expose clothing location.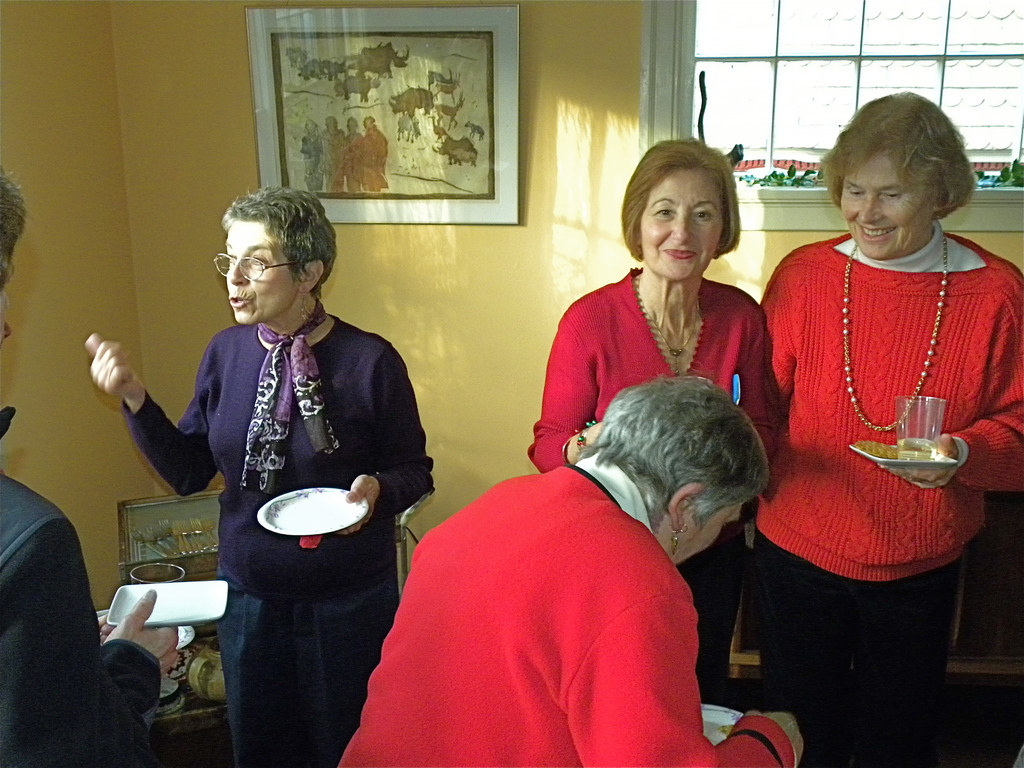
Exposed at bbox=(0, 403, 162, 767).
